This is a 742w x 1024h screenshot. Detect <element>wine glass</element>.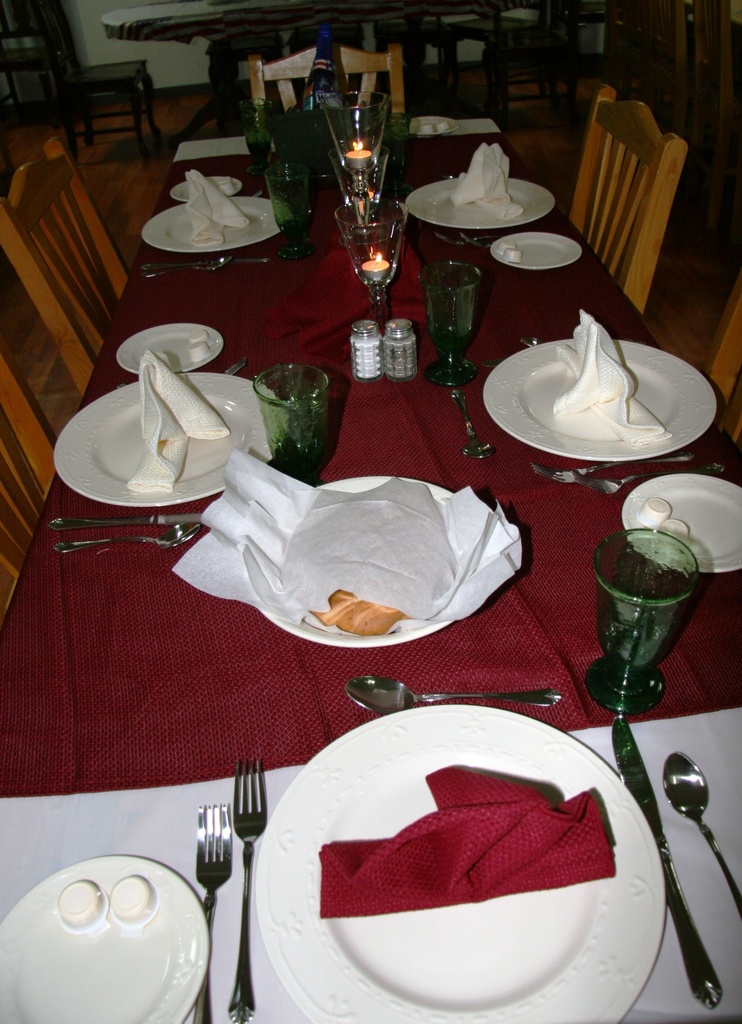
rect(242, 95, 273, 164).
